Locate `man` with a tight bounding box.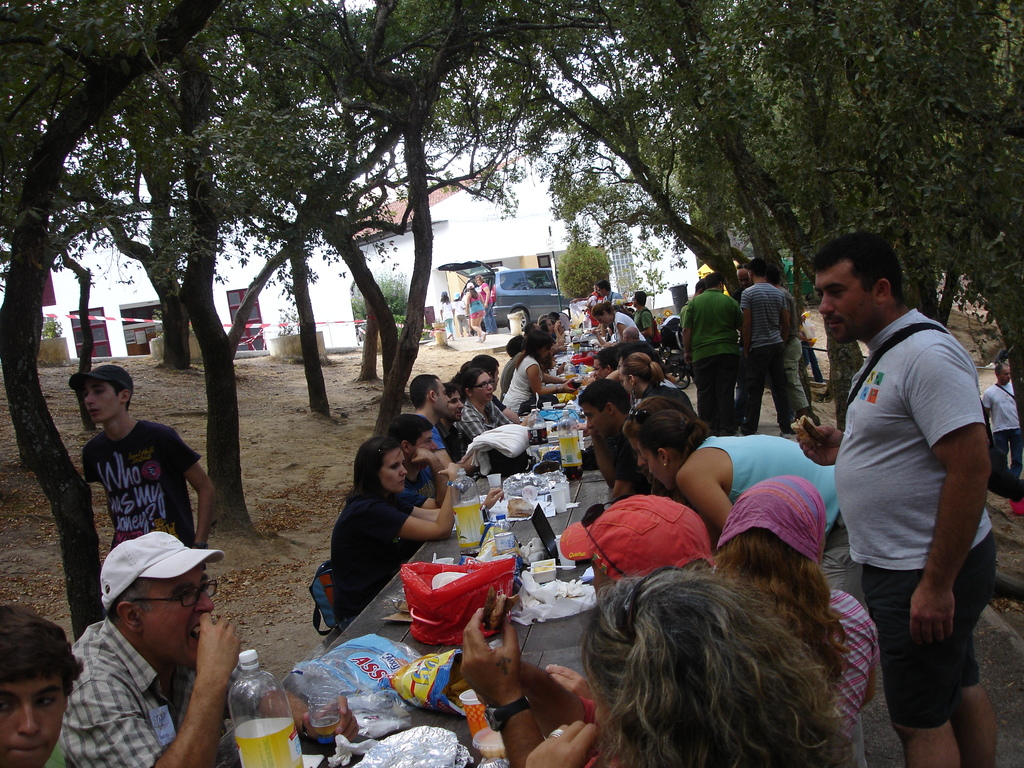
682,270,739,436.
